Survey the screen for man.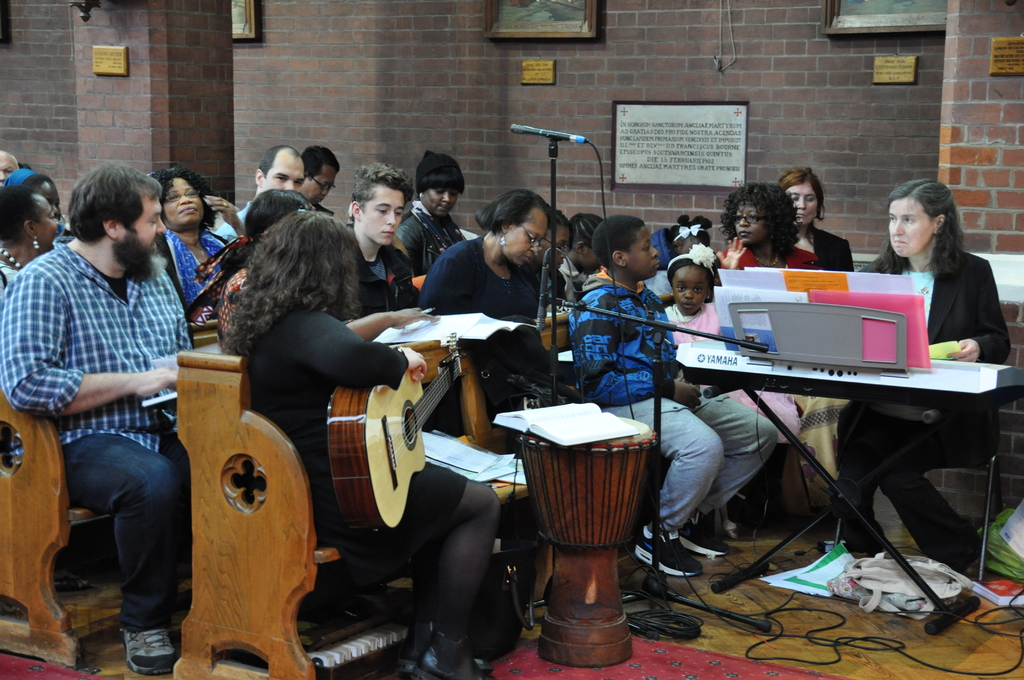
Survey found: (299,145,335,213).
